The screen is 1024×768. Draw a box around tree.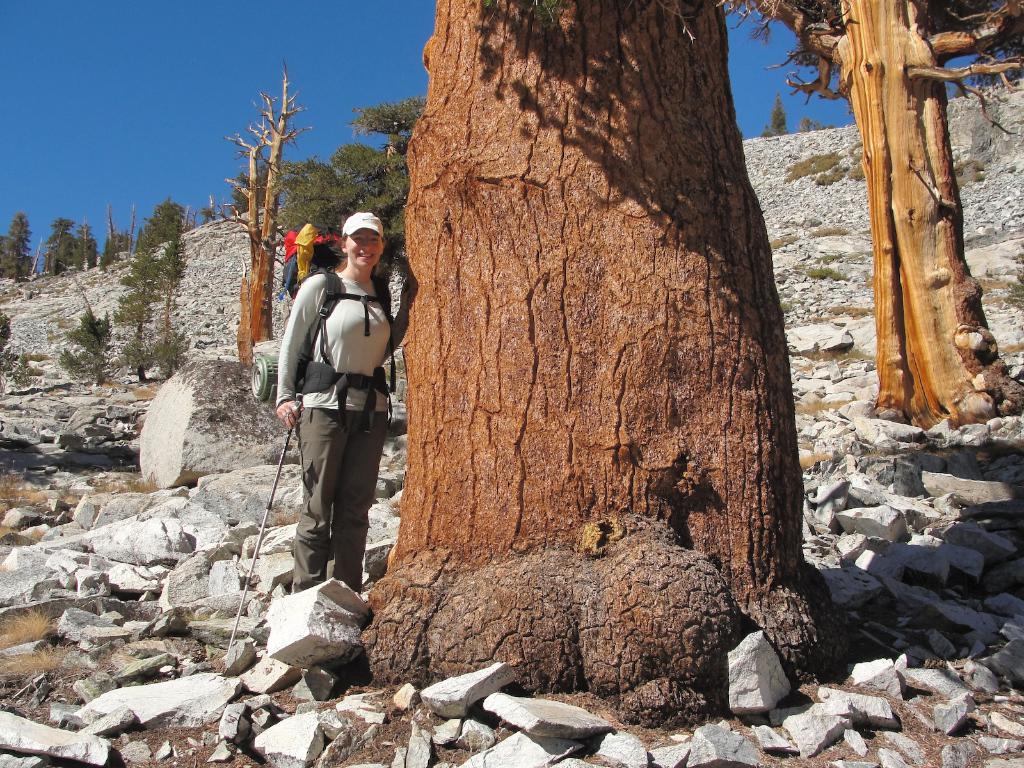
crop(103, 218, 191, 384).
